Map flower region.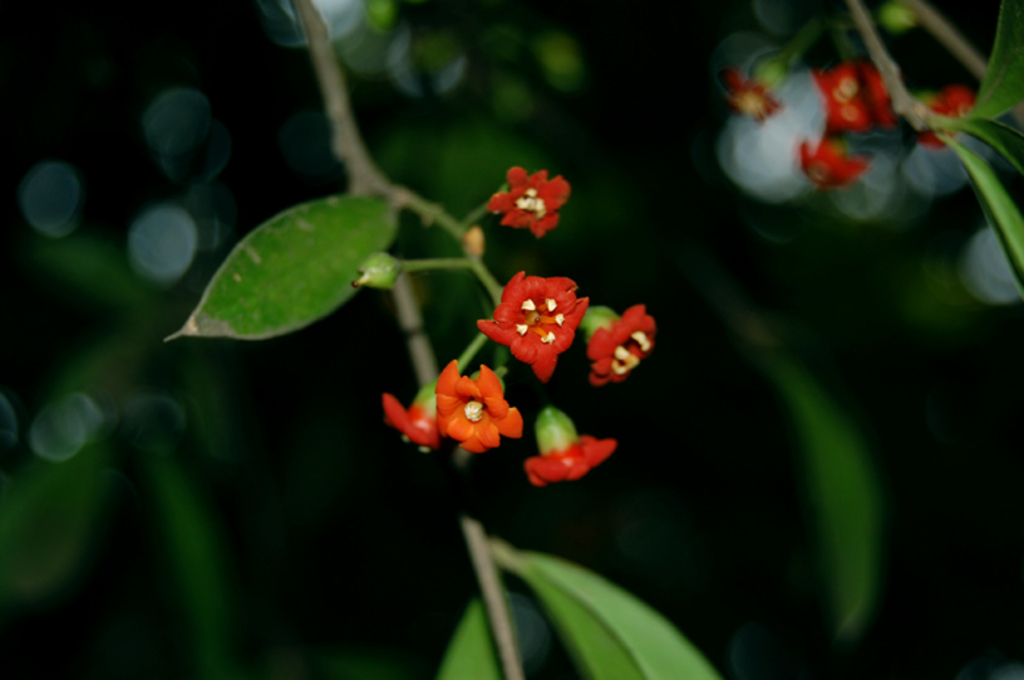
Mapped to {"left": 815, "top": 60, "right": 897, "bottom": 133}.
